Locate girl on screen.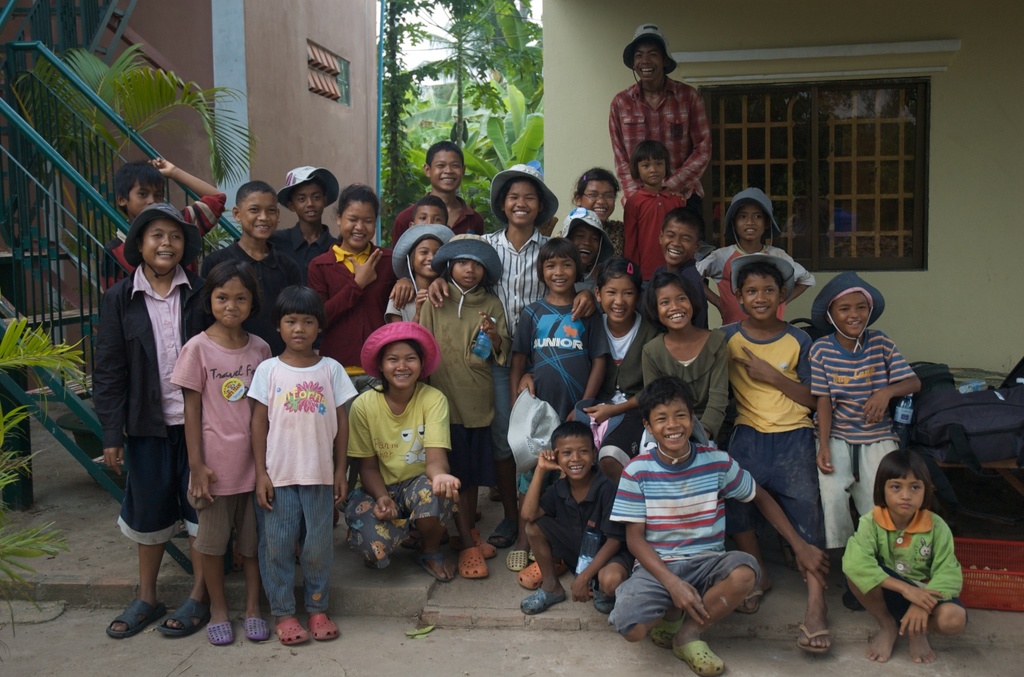
On screen at box(589, 256, 664, 477).
